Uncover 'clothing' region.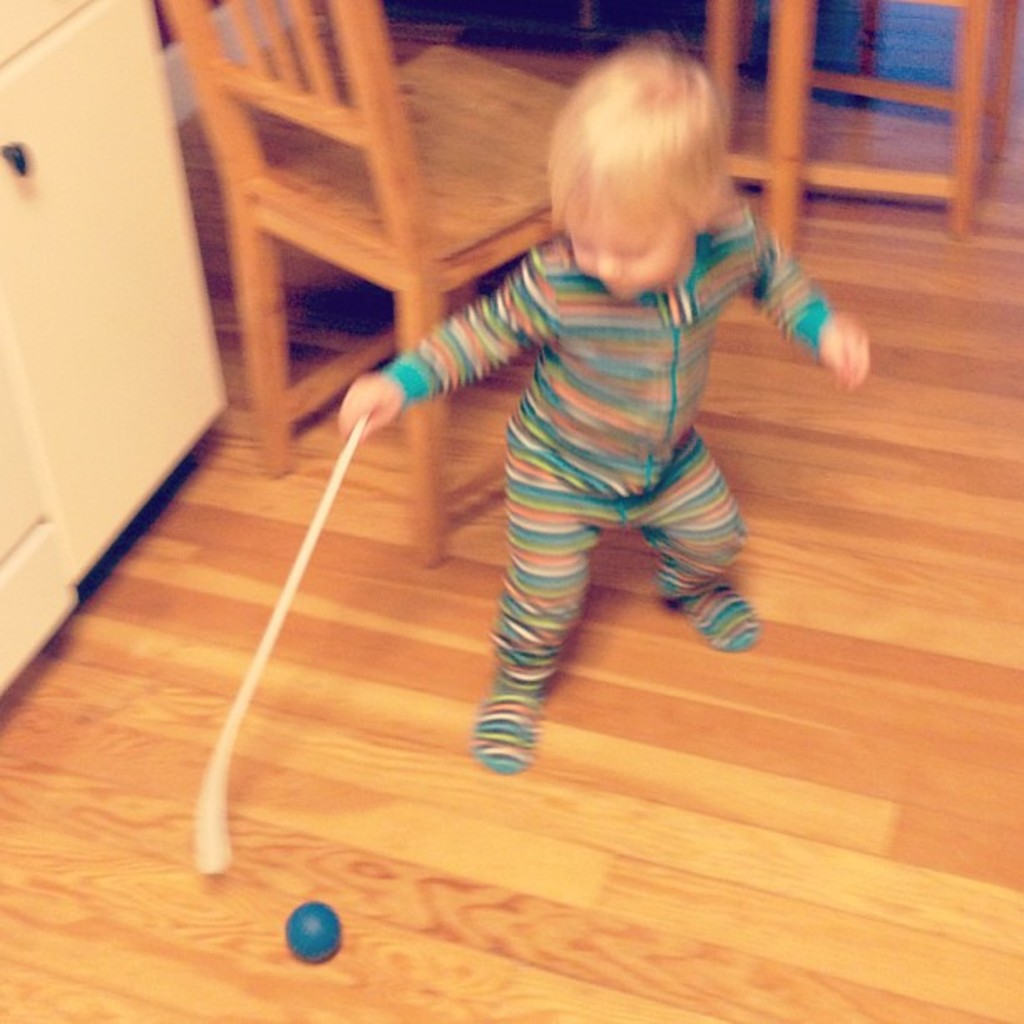
Uncovered: (366, 228, 873, 768).
